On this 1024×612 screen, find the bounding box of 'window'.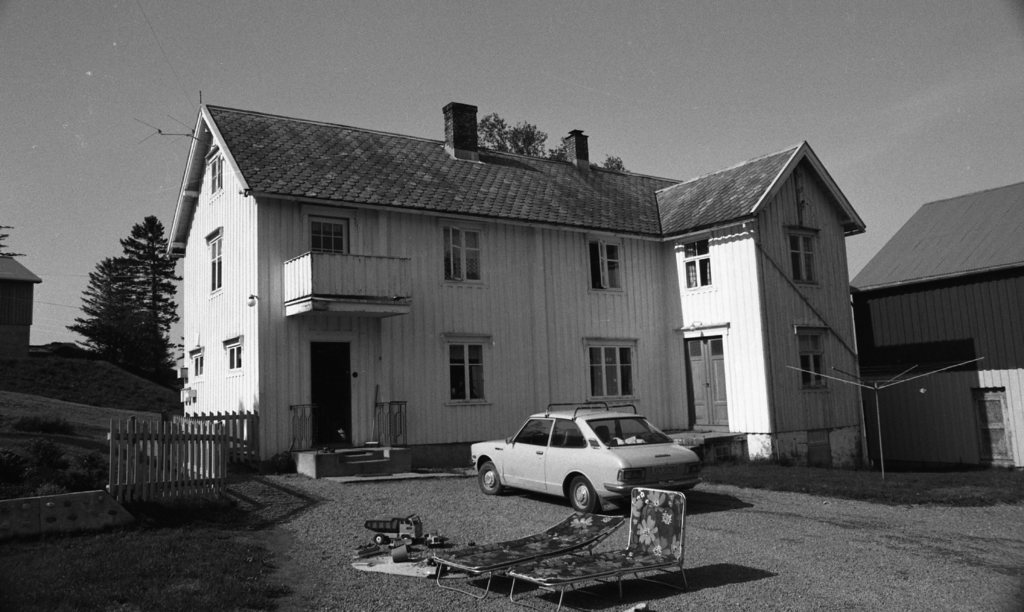
Bounding box: BBox(687, 239, 714, 292).
